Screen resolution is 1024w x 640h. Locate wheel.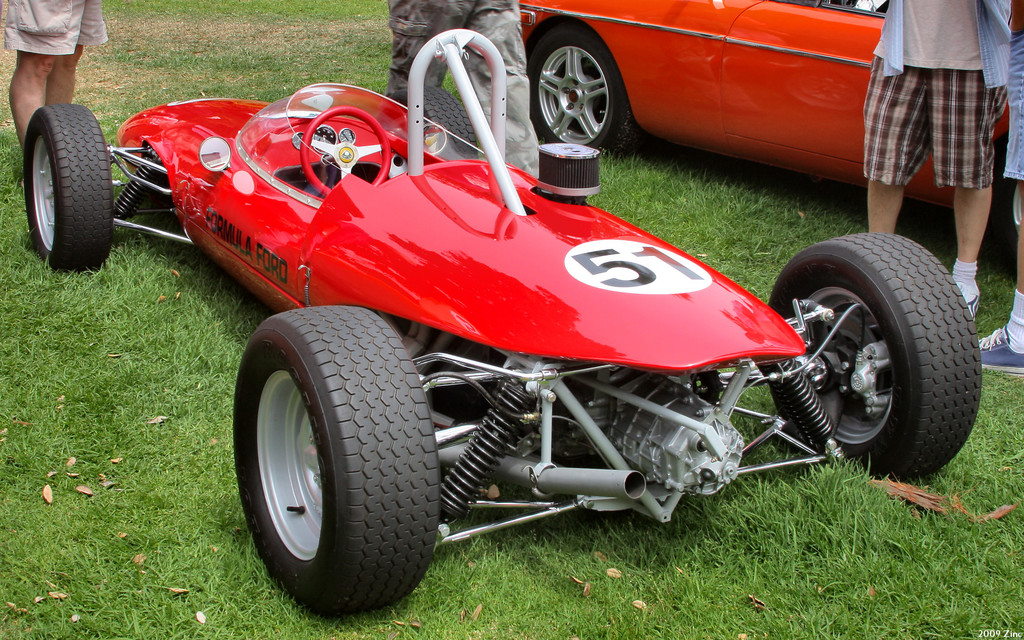
(531, 15, 628, 154).
